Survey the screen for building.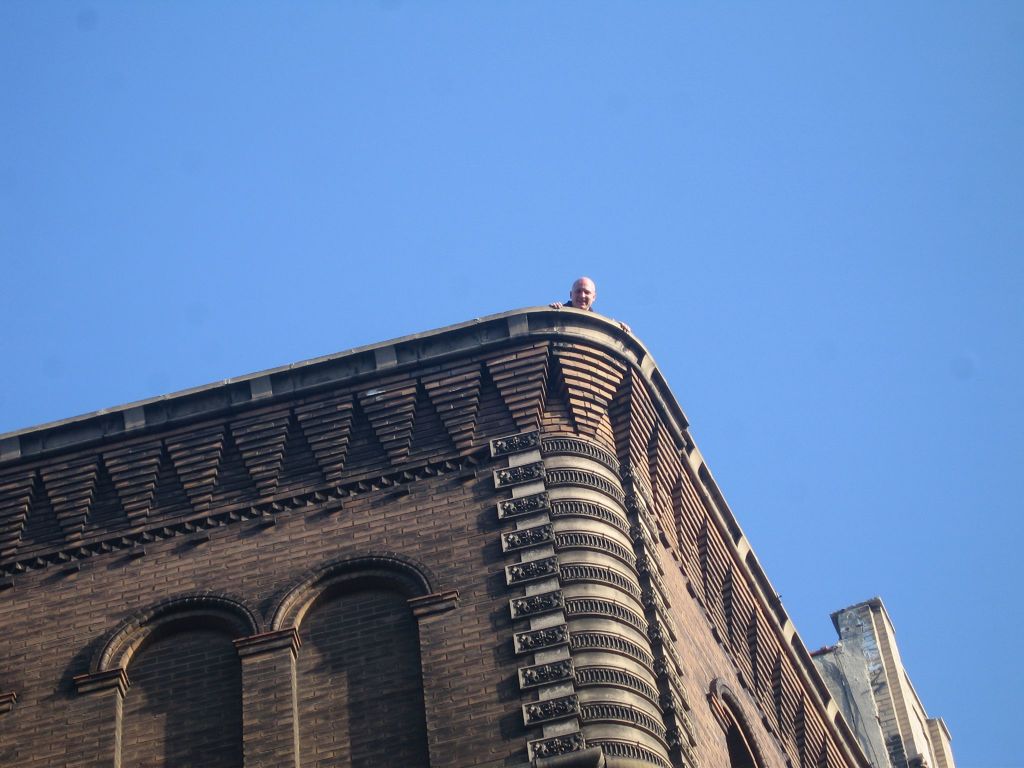
Survey found: {"left": 17, "top": 292, "right": 909, "bottom": 748}.
